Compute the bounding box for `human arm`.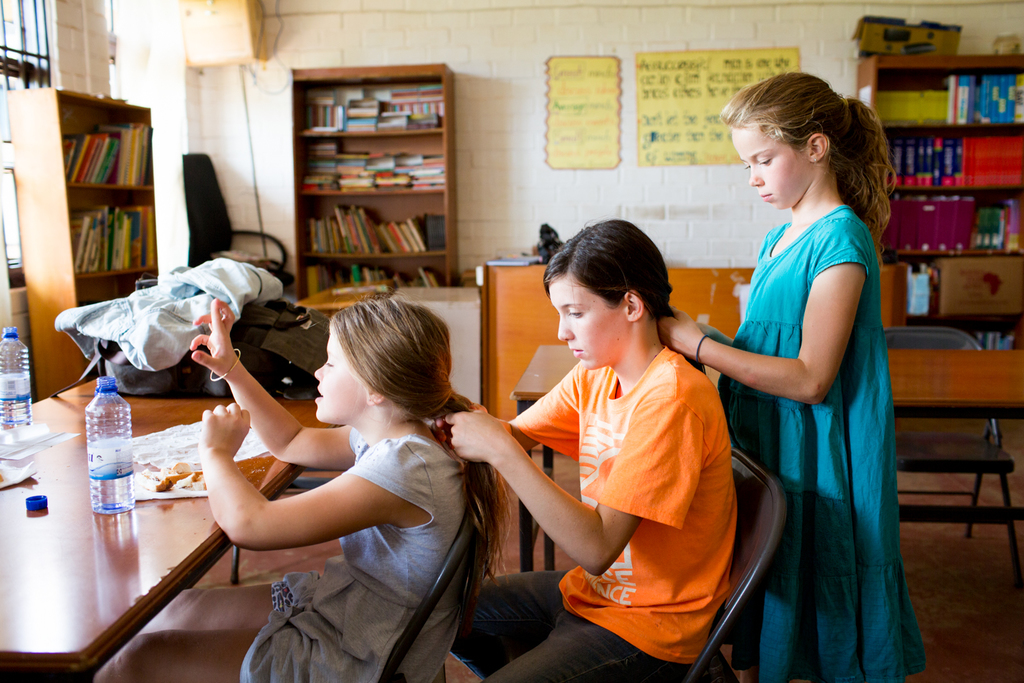
440:397:696:583.
